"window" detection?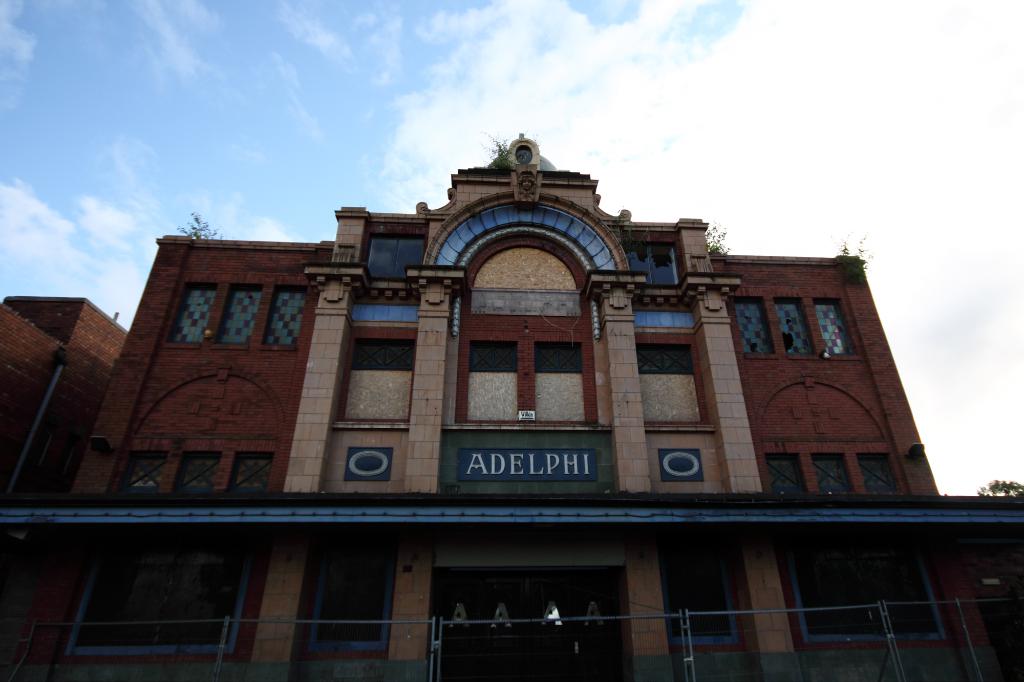
[808,455,859,503]
